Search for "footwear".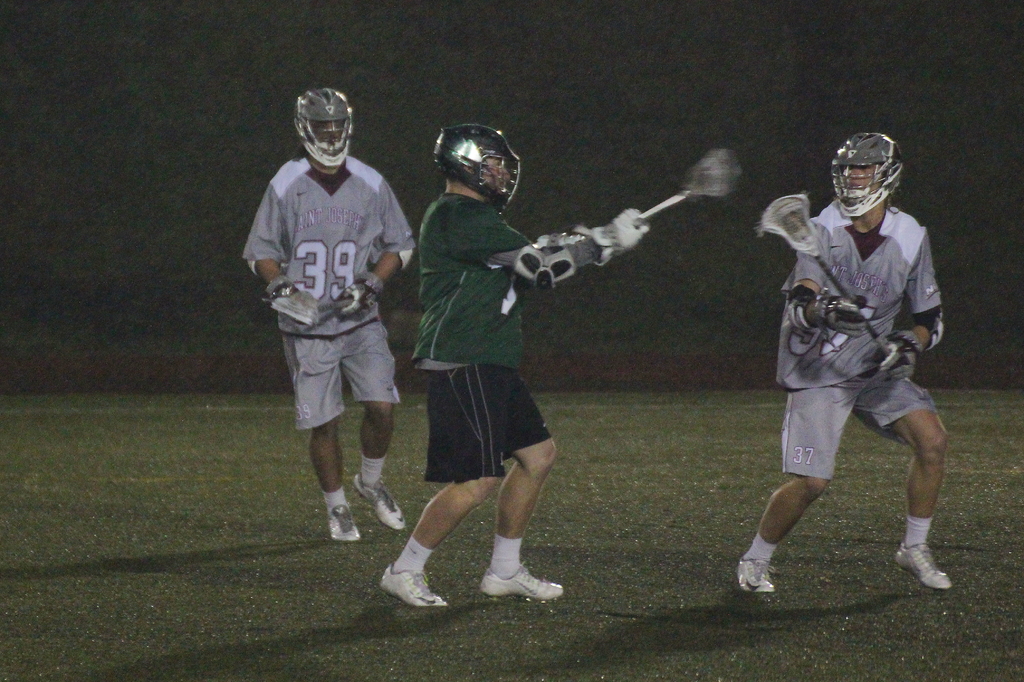
Found at crop(738, 555, 781, 594).
